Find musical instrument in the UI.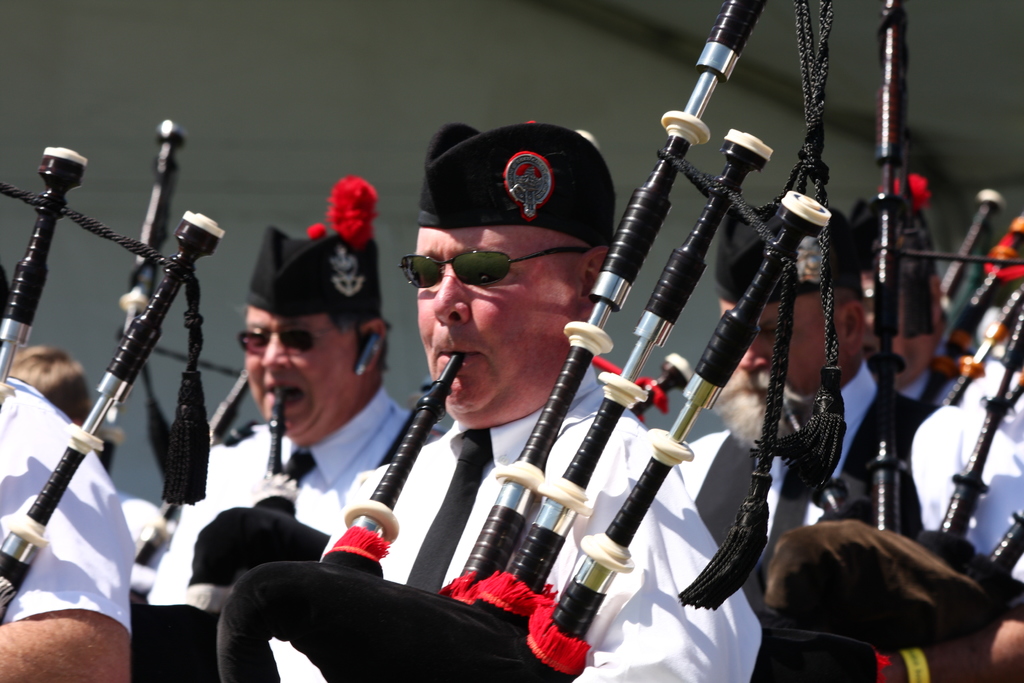
UI element at crop(913, 205, 1021, 419).
